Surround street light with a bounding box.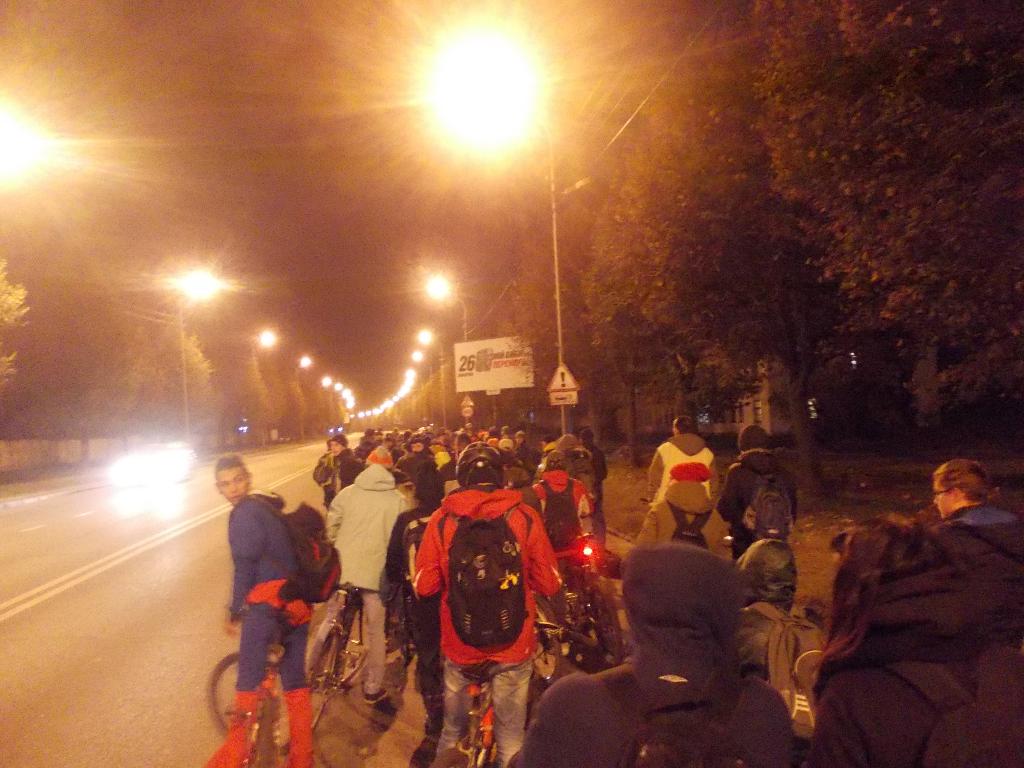
left=292, top=356, right=313, bottom=448.
